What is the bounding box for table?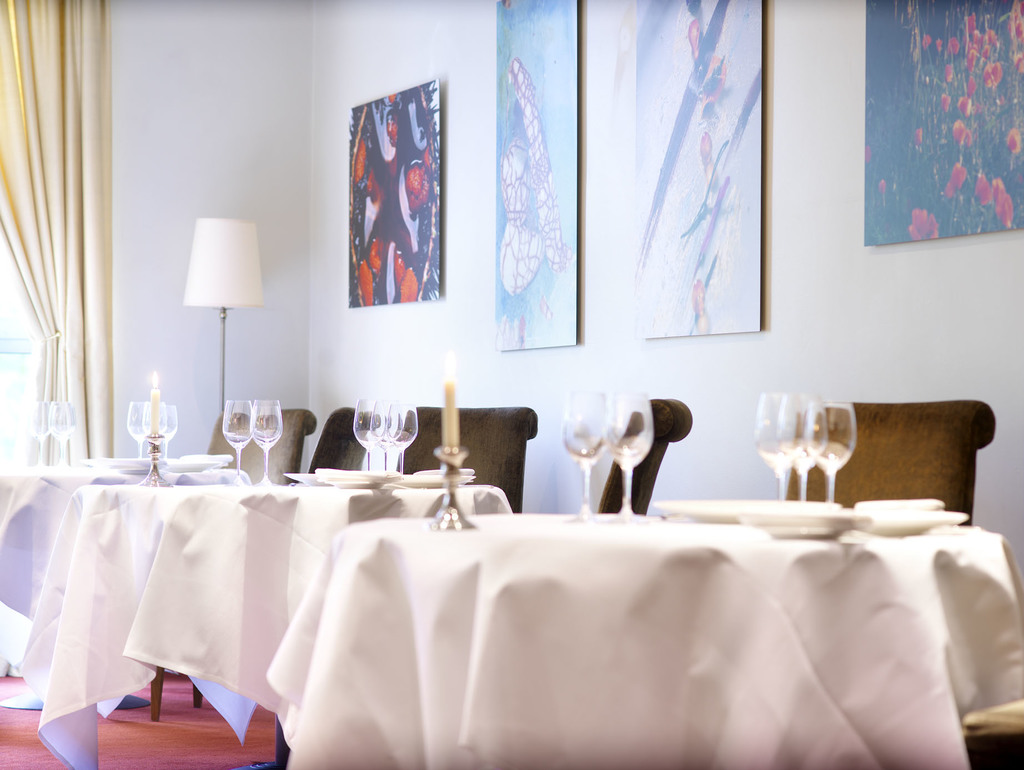
<region>22, 487, 515, 769</region>.
